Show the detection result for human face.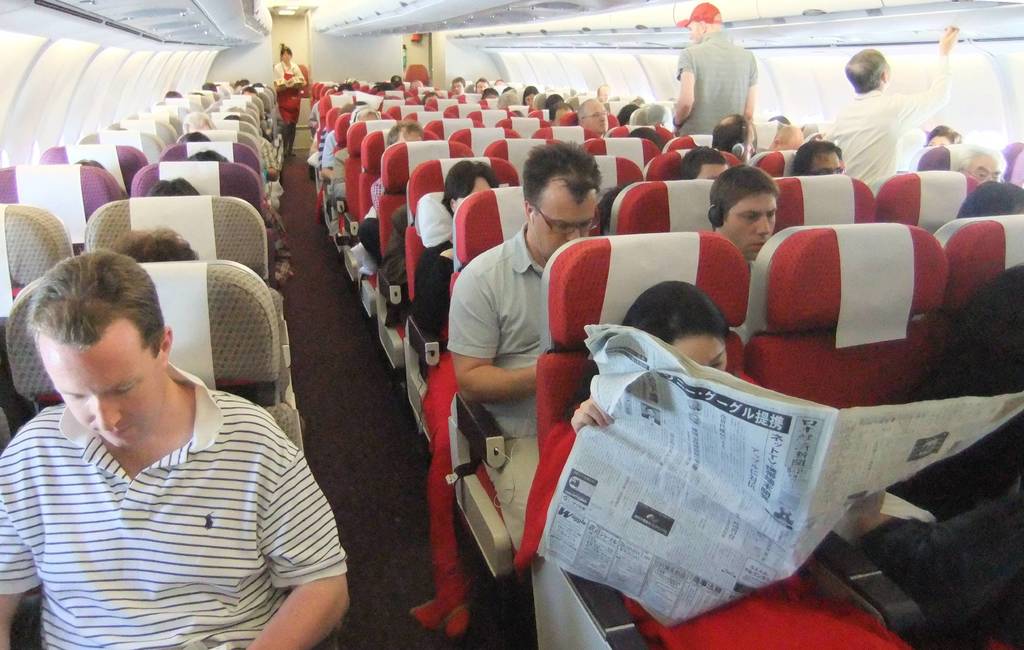
667:336:731:370.
